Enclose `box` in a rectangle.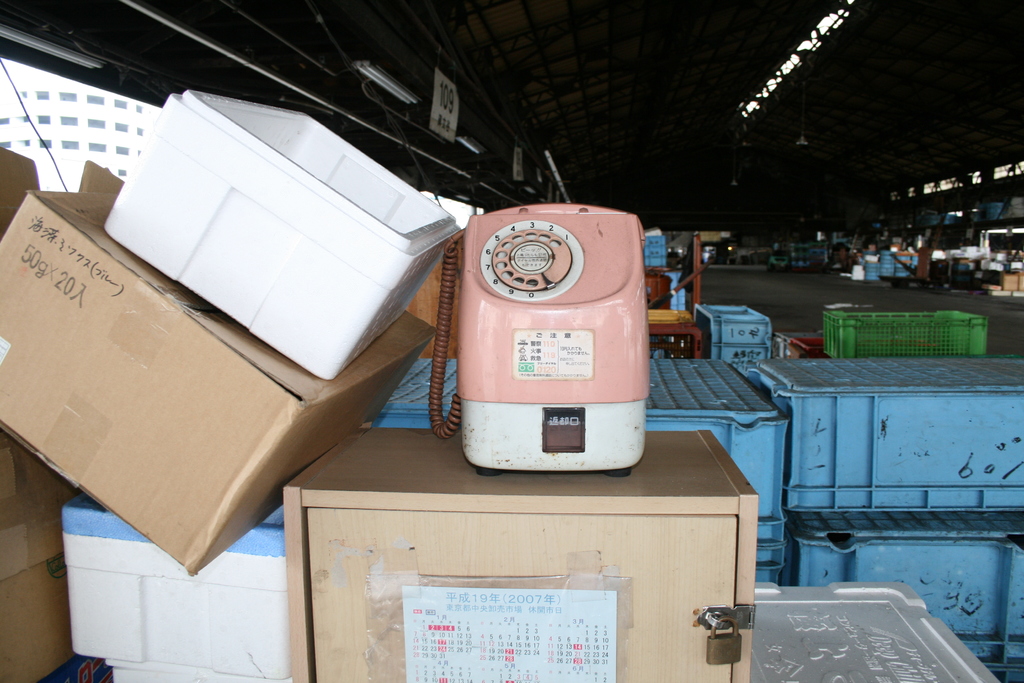
(644, 271, 671, 307).
